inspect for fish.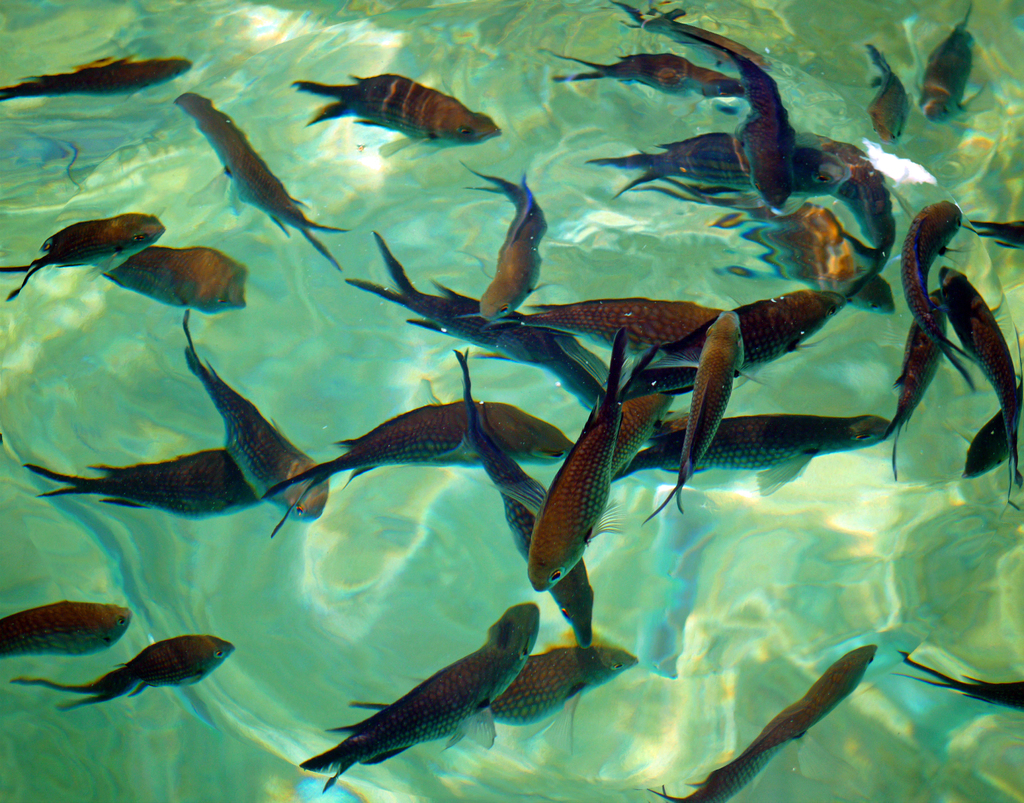
Inspection: box=[893, 198, 979, 378].
